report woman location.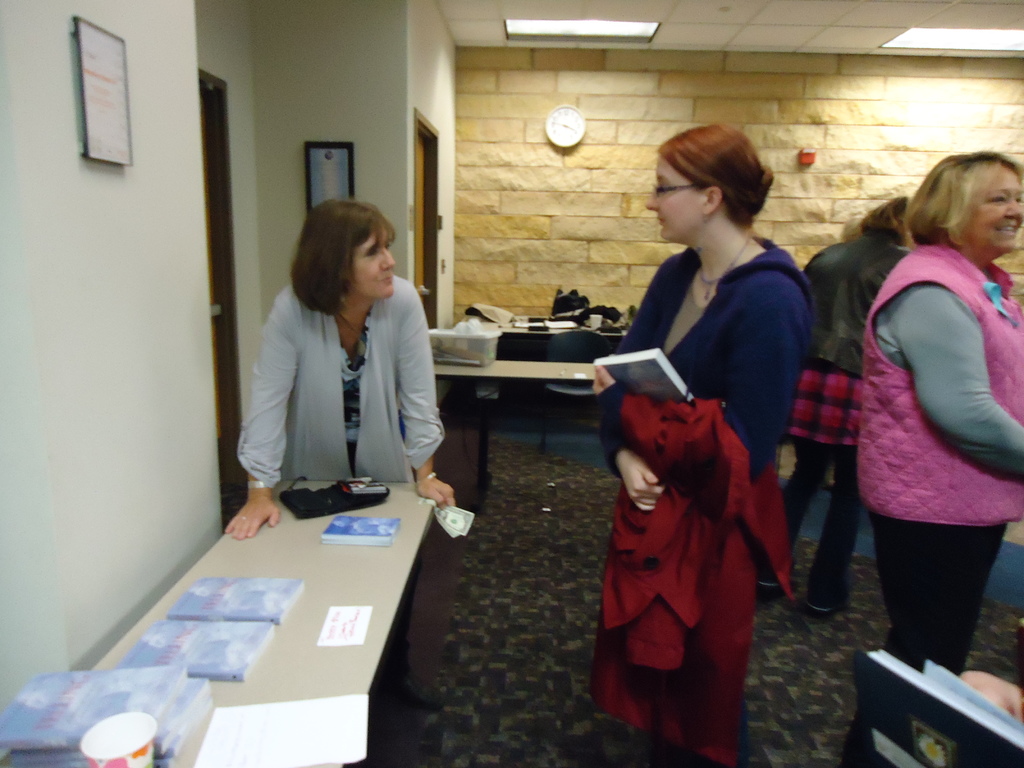
Report: l=556, t=123, r=815, b=766.
